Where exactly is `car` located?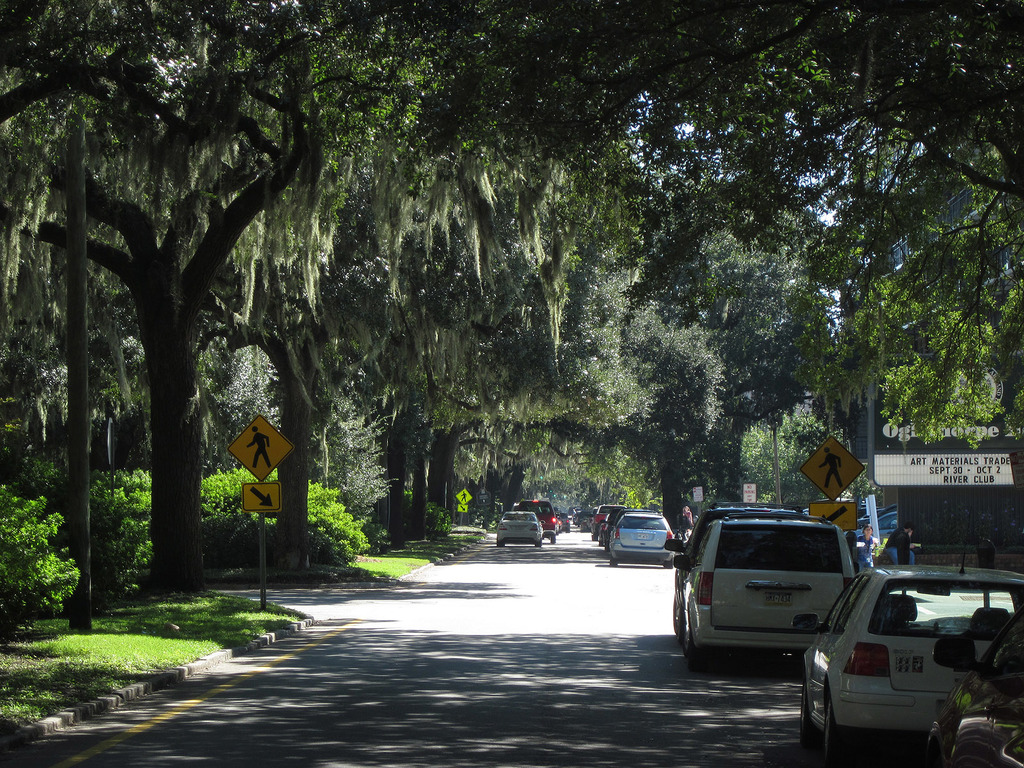
Its bounding box is x1=925, y1=607, x2=1023, y2=764.
